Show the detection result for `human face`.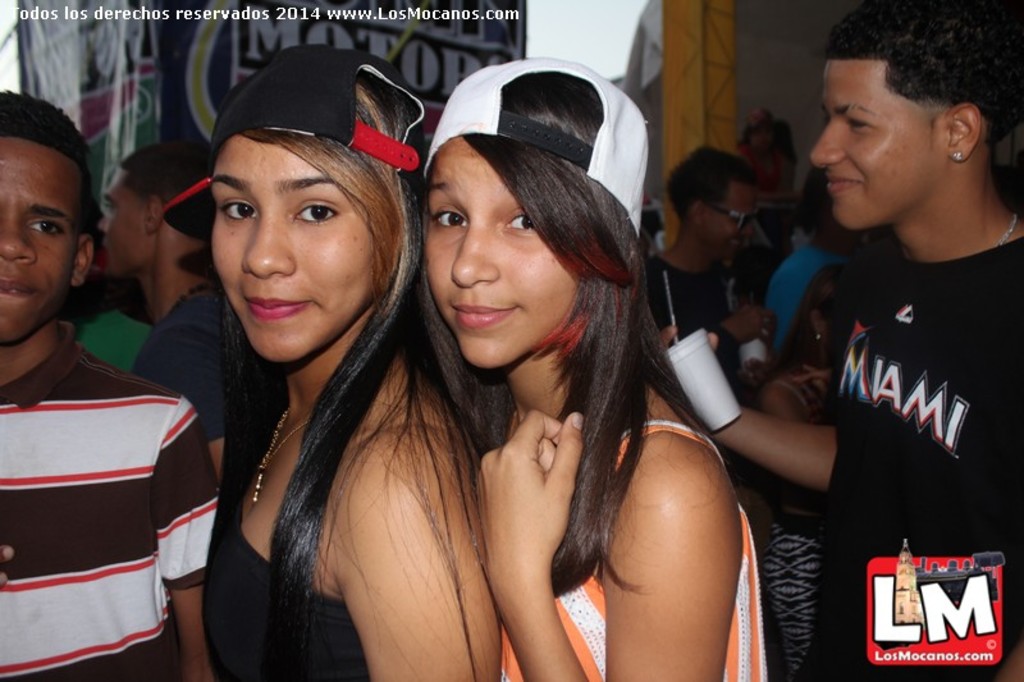
l=812, t=61, r=936, b=228.
